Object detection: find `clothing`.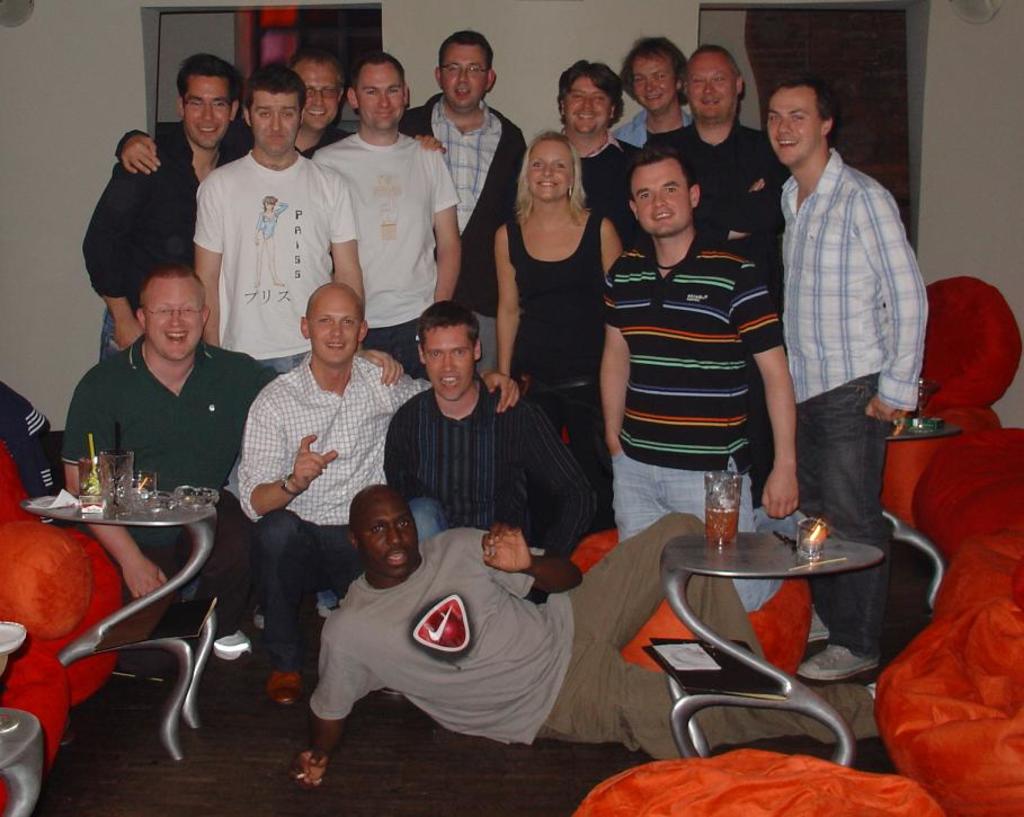
(62,328,288,645).
